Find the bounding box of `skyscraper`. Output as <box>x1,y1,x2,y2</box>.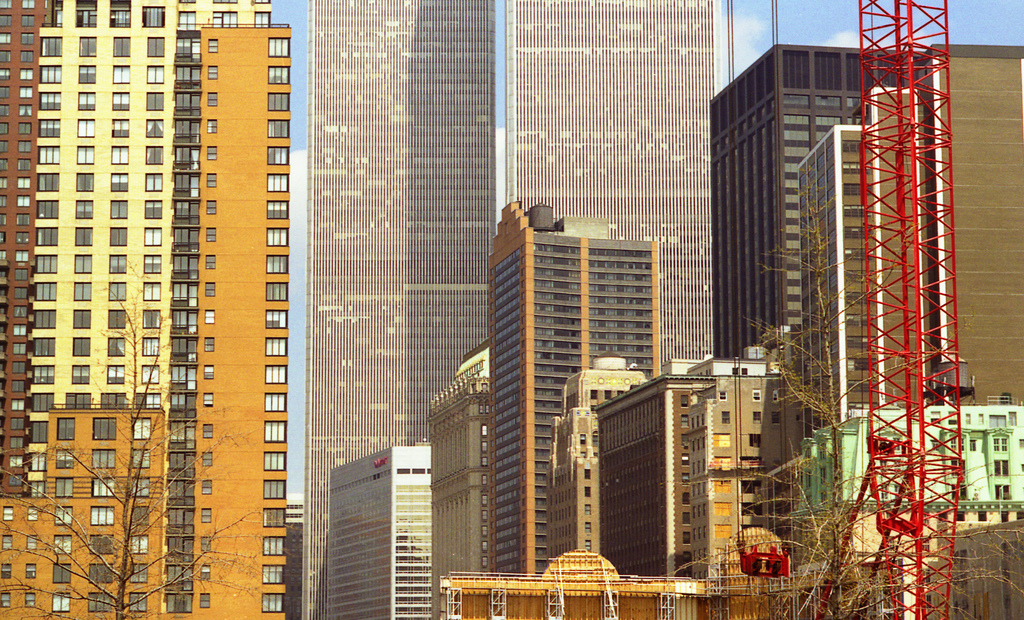
<box>505,0,715,354</box>.
